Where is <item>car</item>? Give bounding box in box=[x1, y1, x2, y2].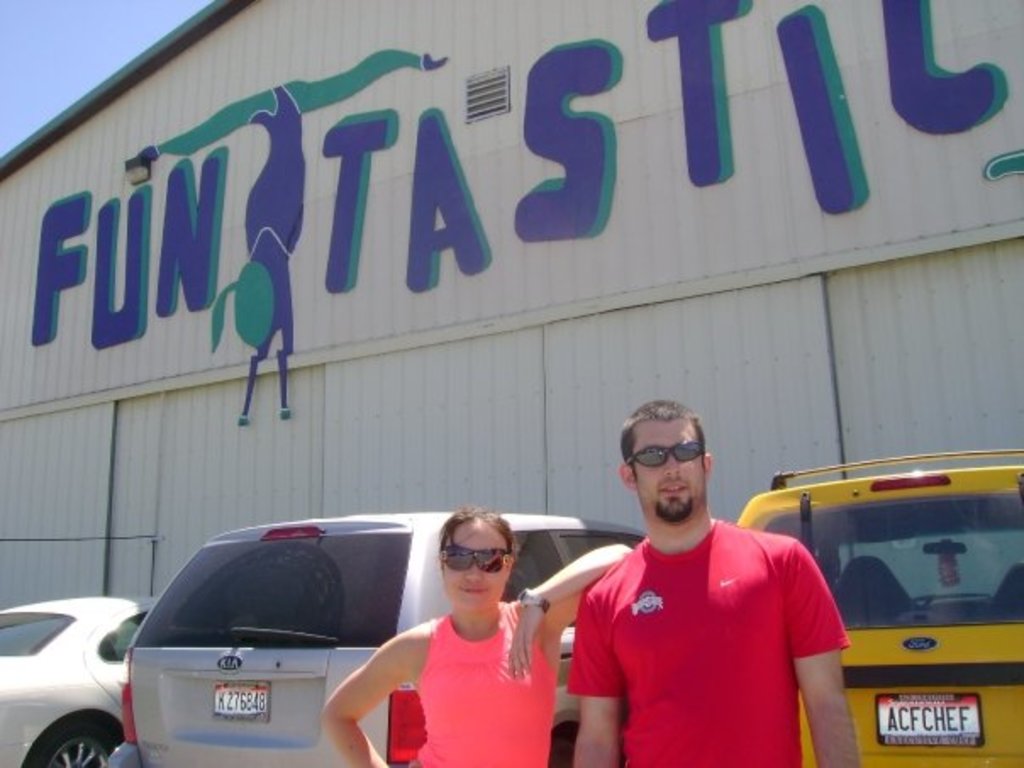
box=[109, 510, 648, 766].
